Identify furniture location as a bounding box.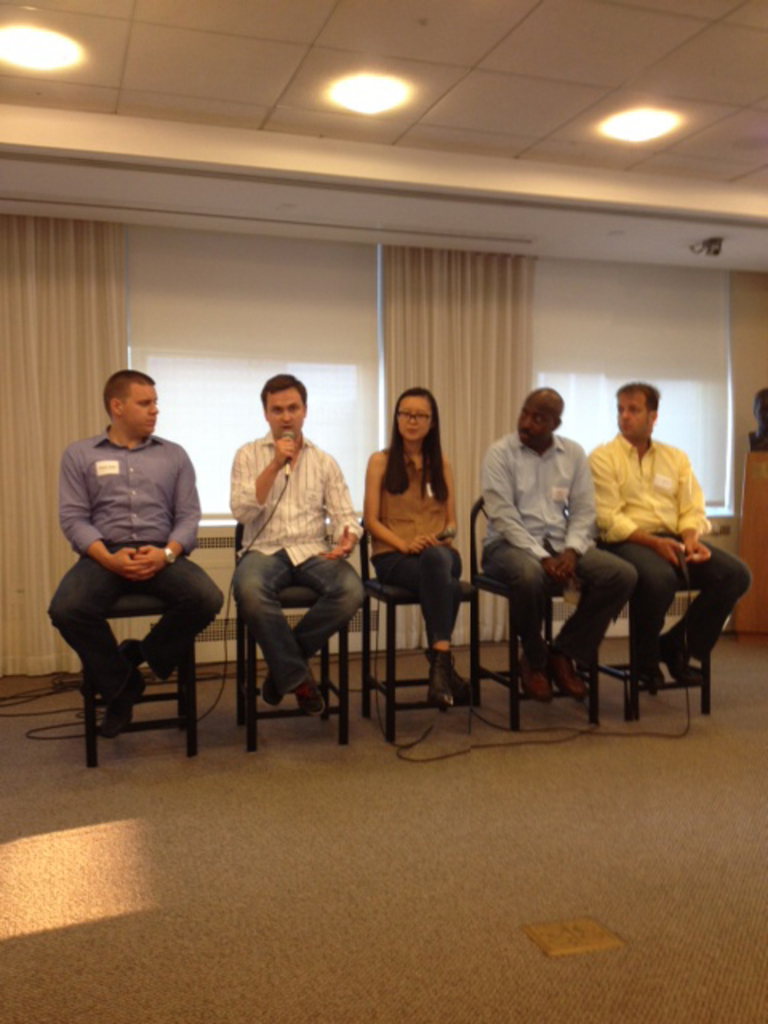
464, 494, 597, 736.
